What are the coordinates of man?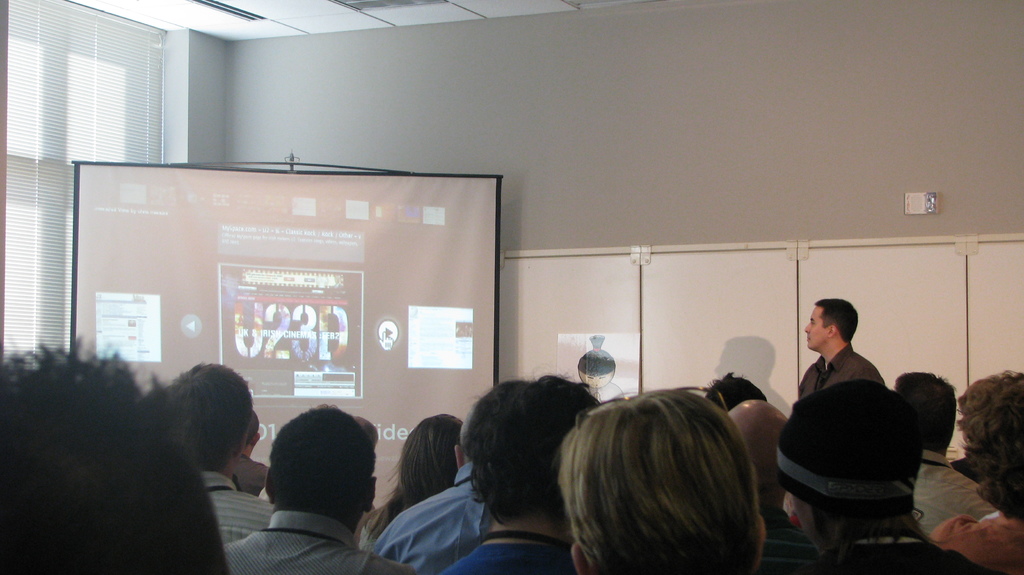
BBox(934, 368, 1023, 574).
